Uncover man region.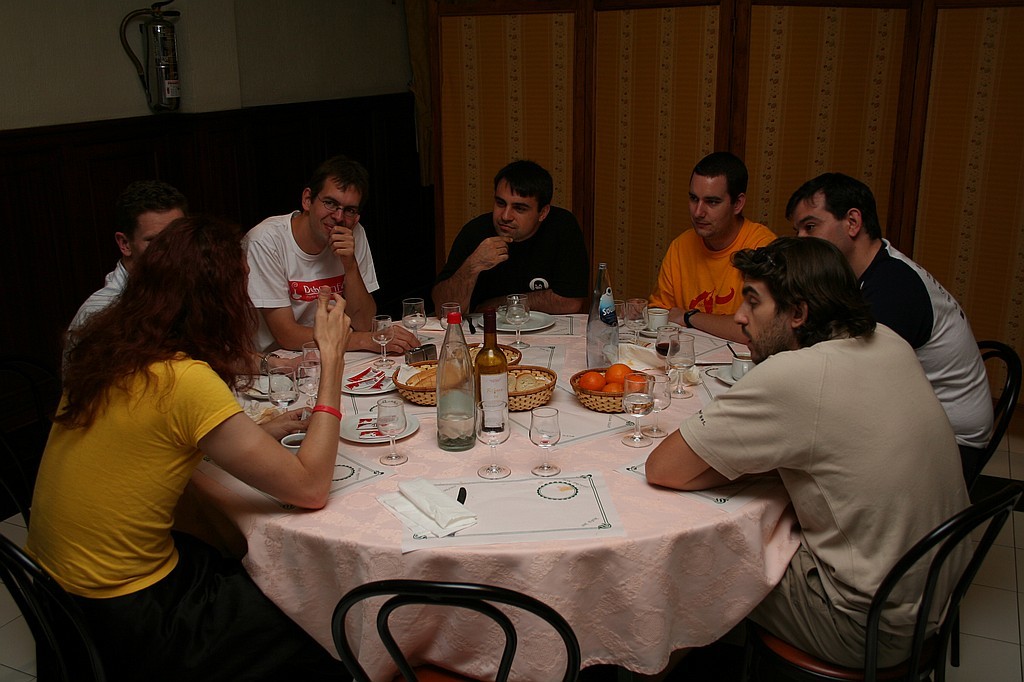
Uncovered: [left=776, top=177, right=983, bottom=437].
